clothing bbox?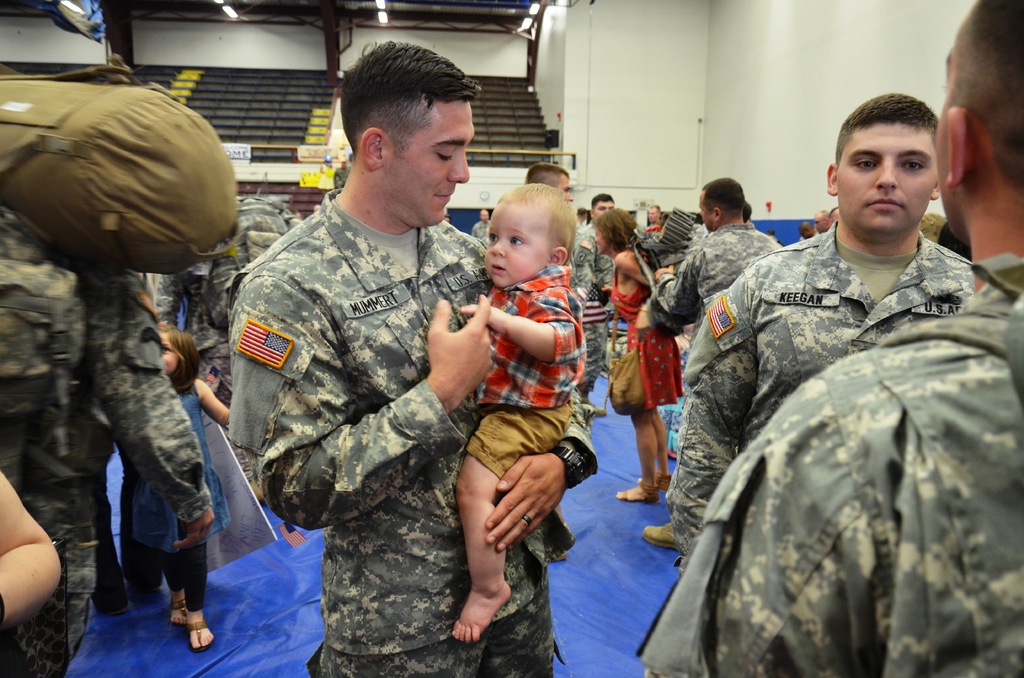
x1=610 y1=247 x2=680 y2=421
